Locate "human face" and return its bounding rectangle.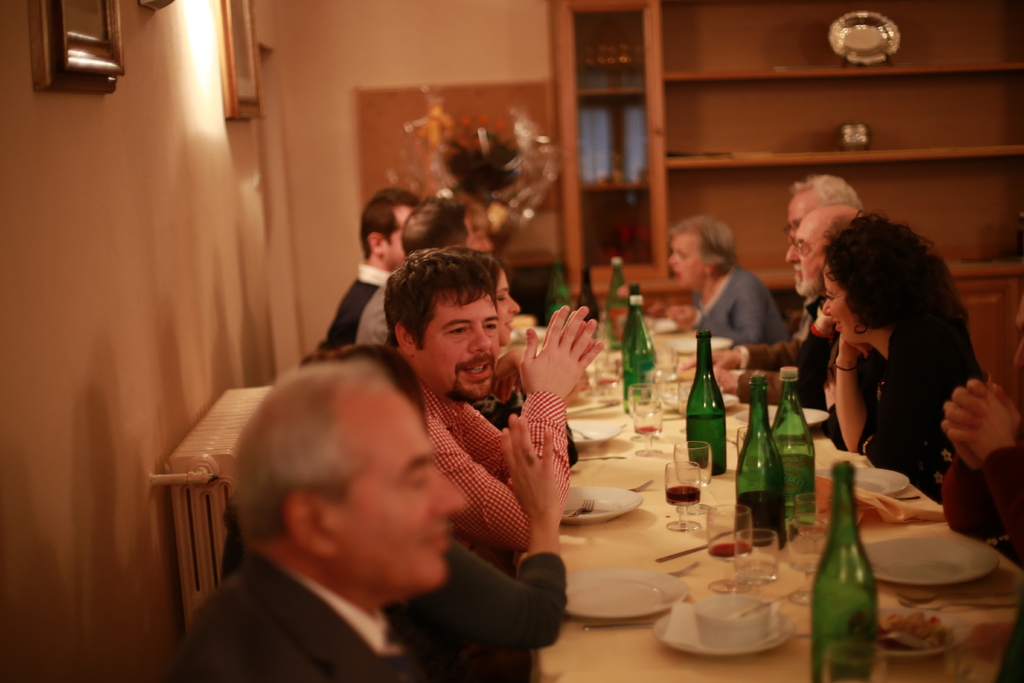
region(786, 211, 828, 293).
